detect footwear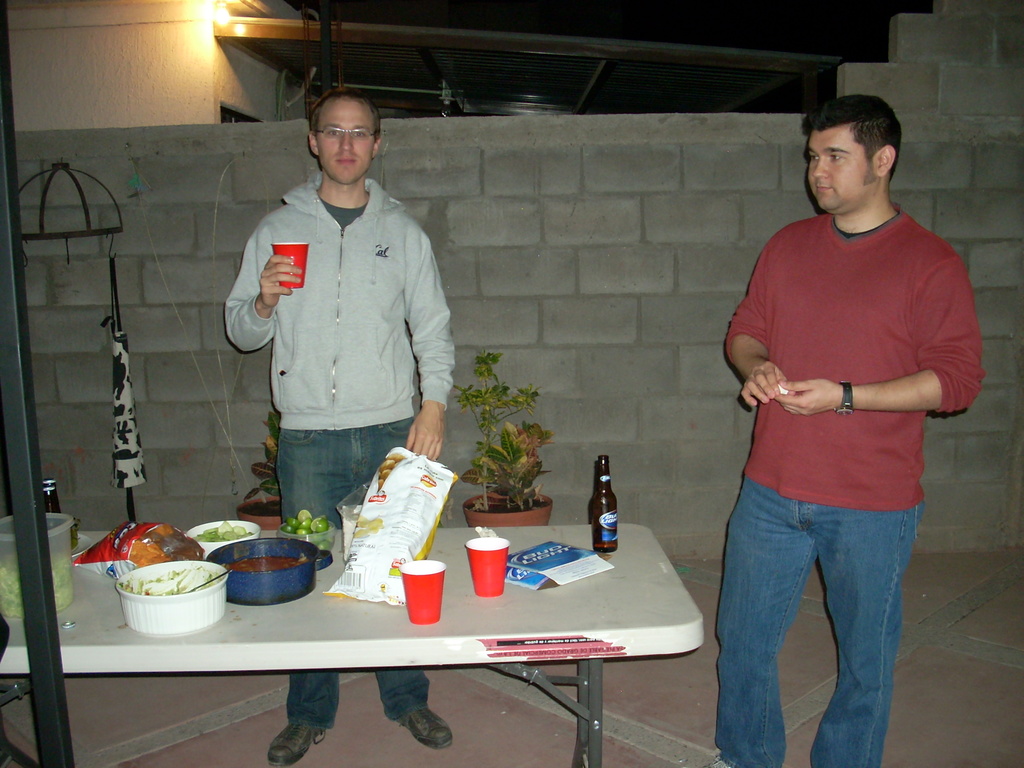
x1=269 y1=715 x2=324 y2=767
